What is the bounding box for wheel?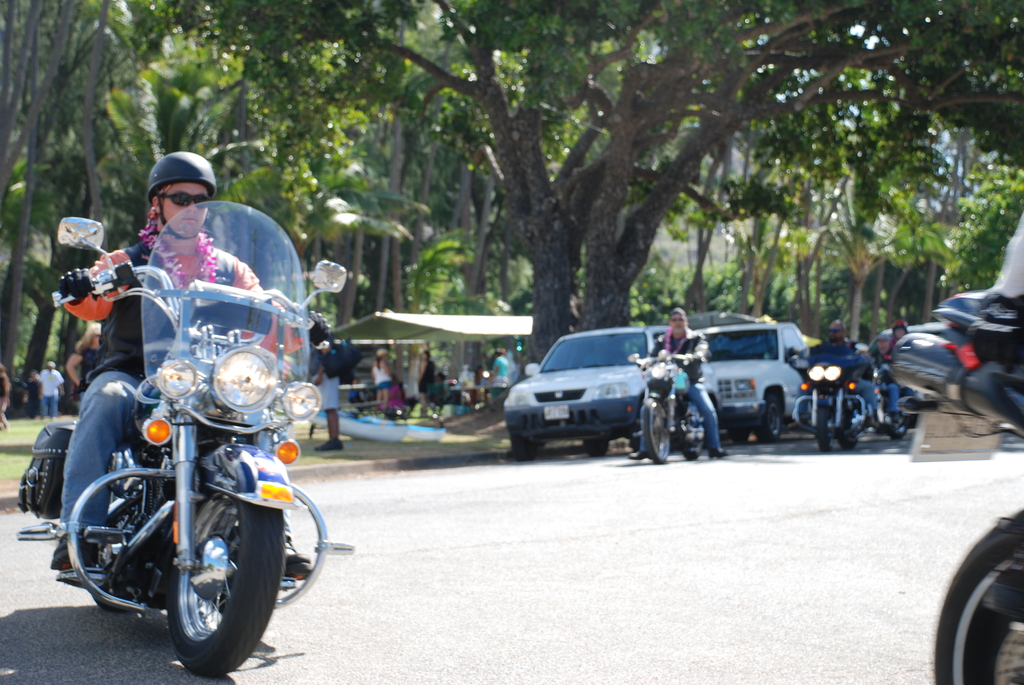
<region>885, 403, 916, 436</region>.
